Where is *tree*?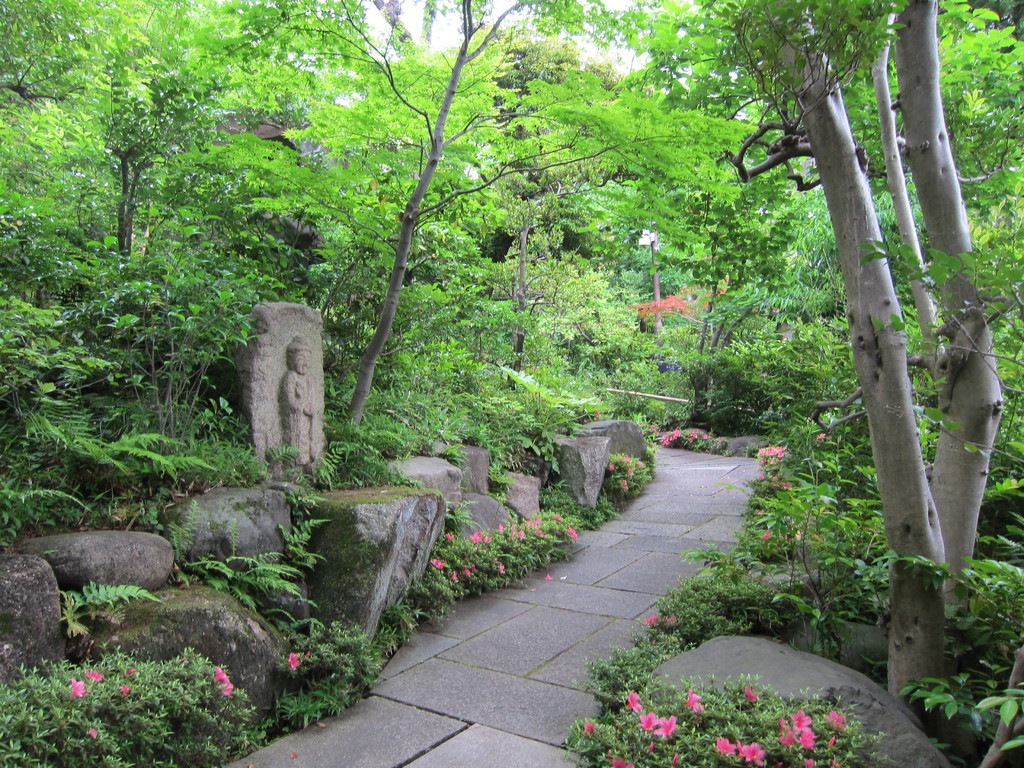
151:0:403:415.
